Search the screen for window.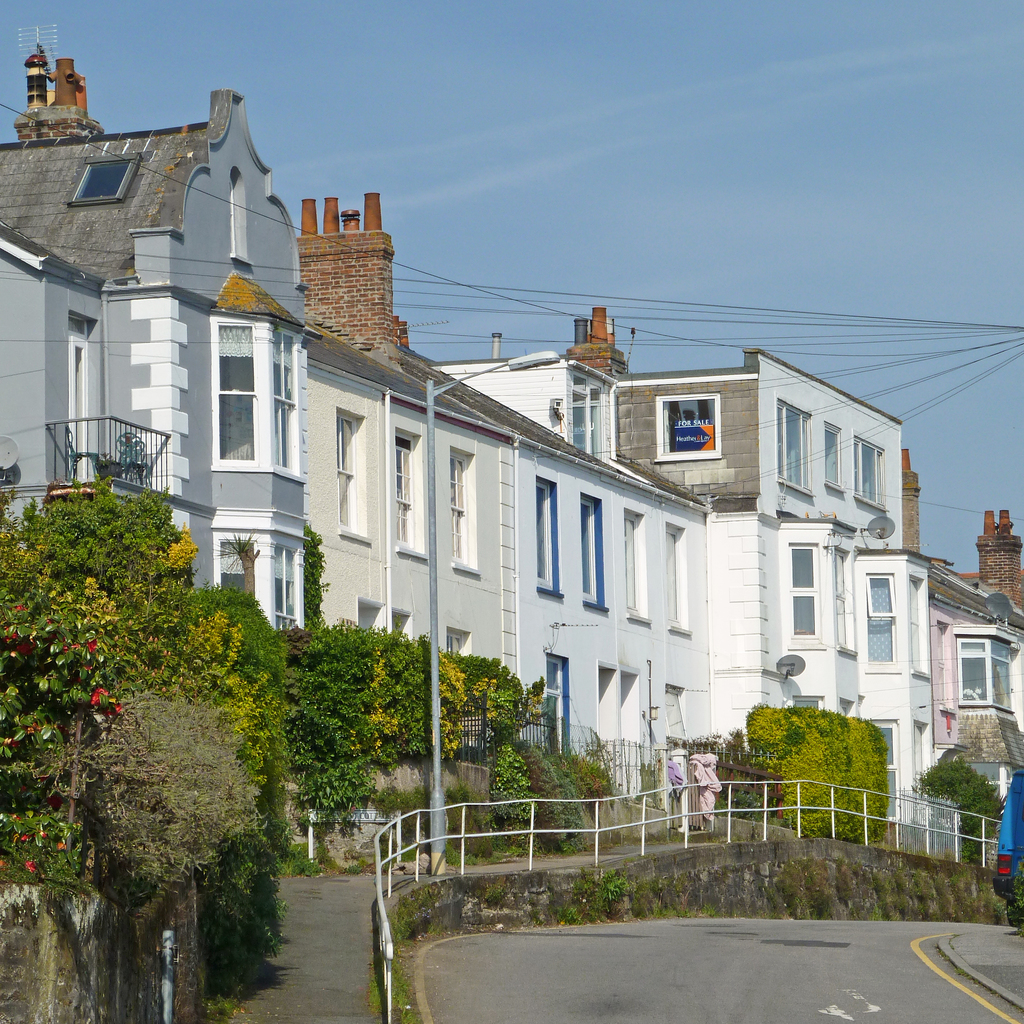
Found at {"x1": 217, "y1": 540, "x2": 255, "y2": 601}.
